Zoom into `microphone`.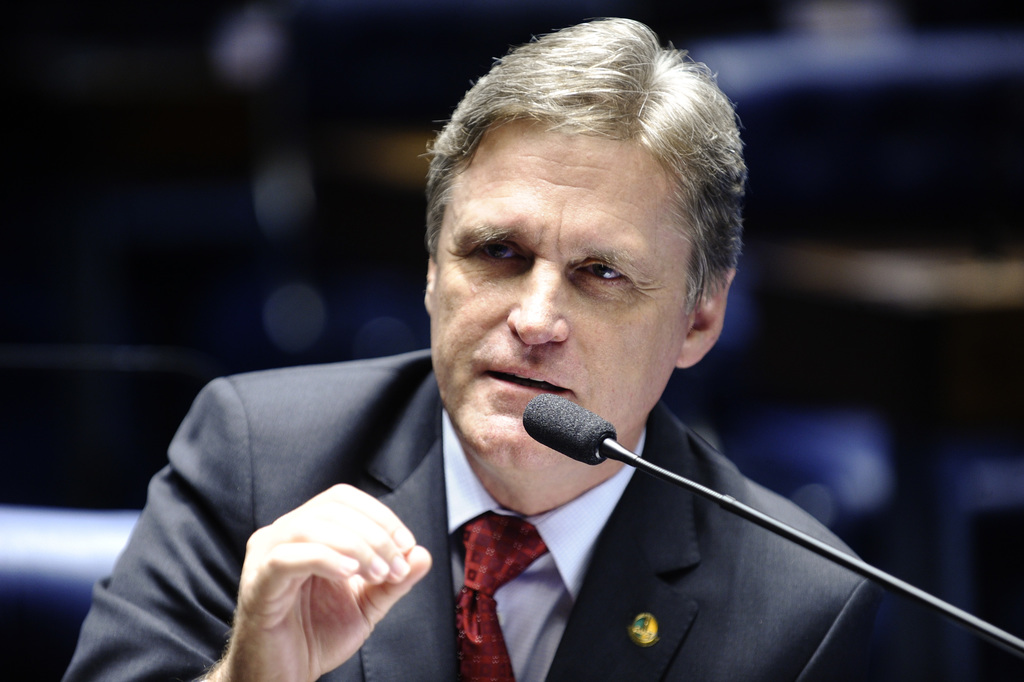
Zoom target: 519,393,615,466.
